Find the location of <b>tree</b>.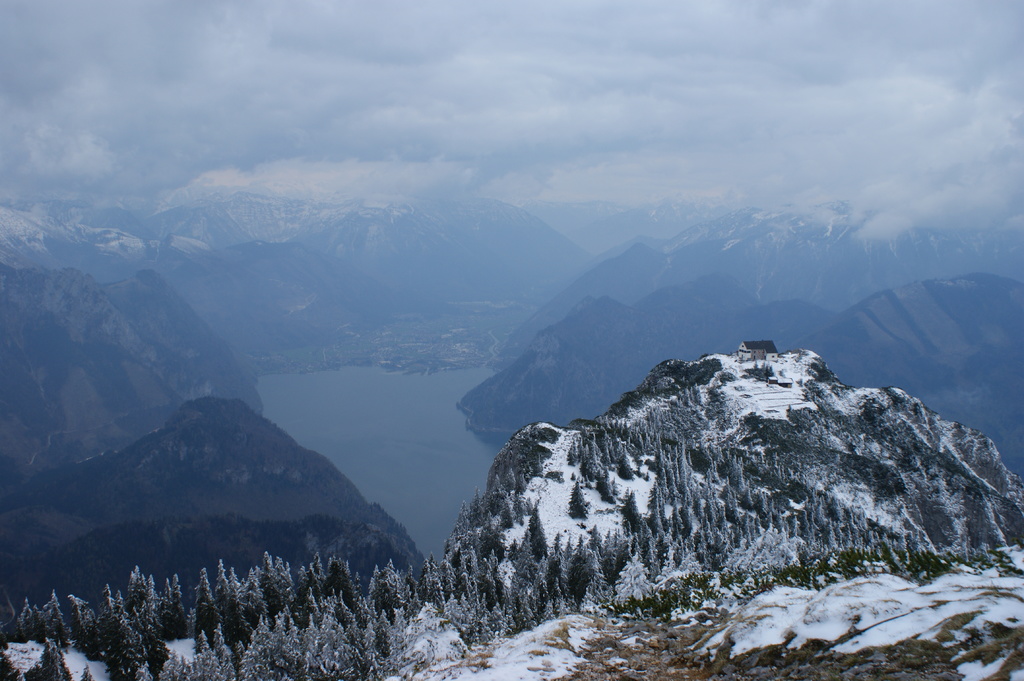
Location: 658/469/669/502.
